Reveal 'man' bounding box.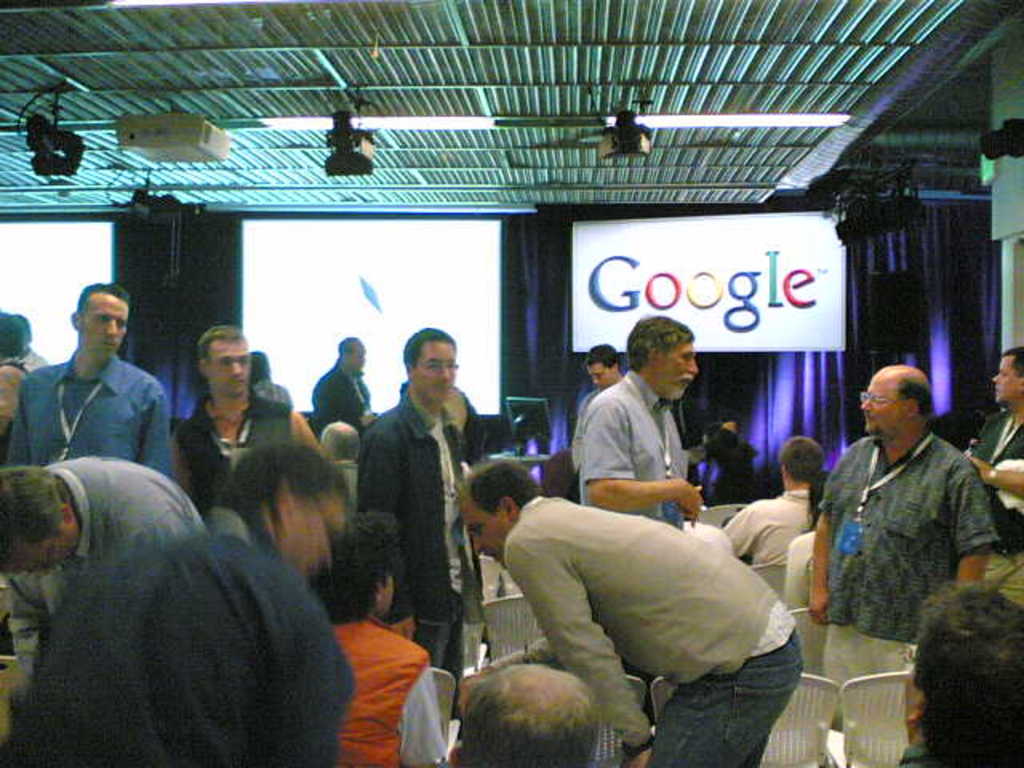
Revealed: (x1=718, y1=434, x2=824, y2=565).
